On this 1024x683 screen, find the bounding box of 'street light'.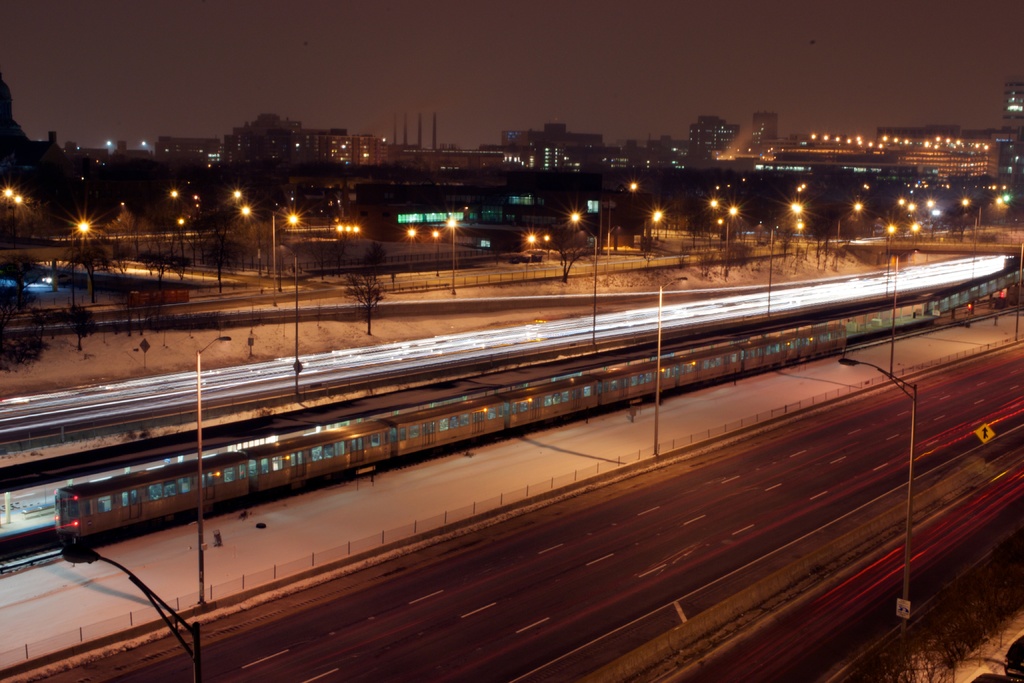
Bounding box: bbox=[444, 210, 458, 297].
